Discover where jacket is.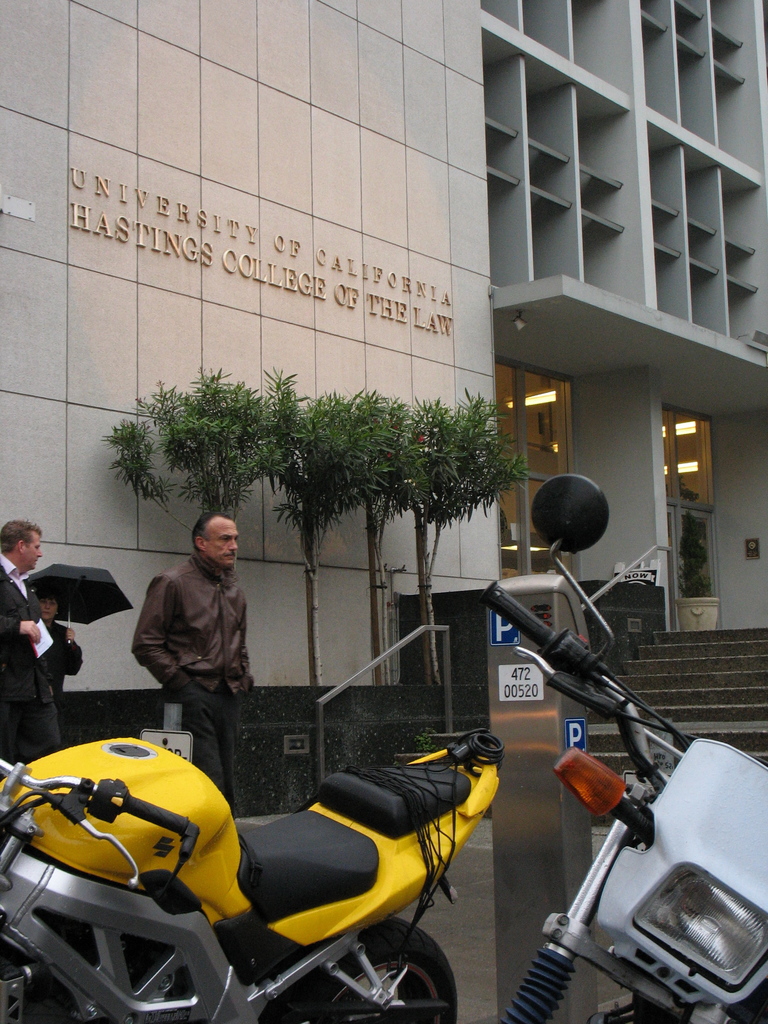
Discovered at left=127, top=532, right=261, bottom=714.
